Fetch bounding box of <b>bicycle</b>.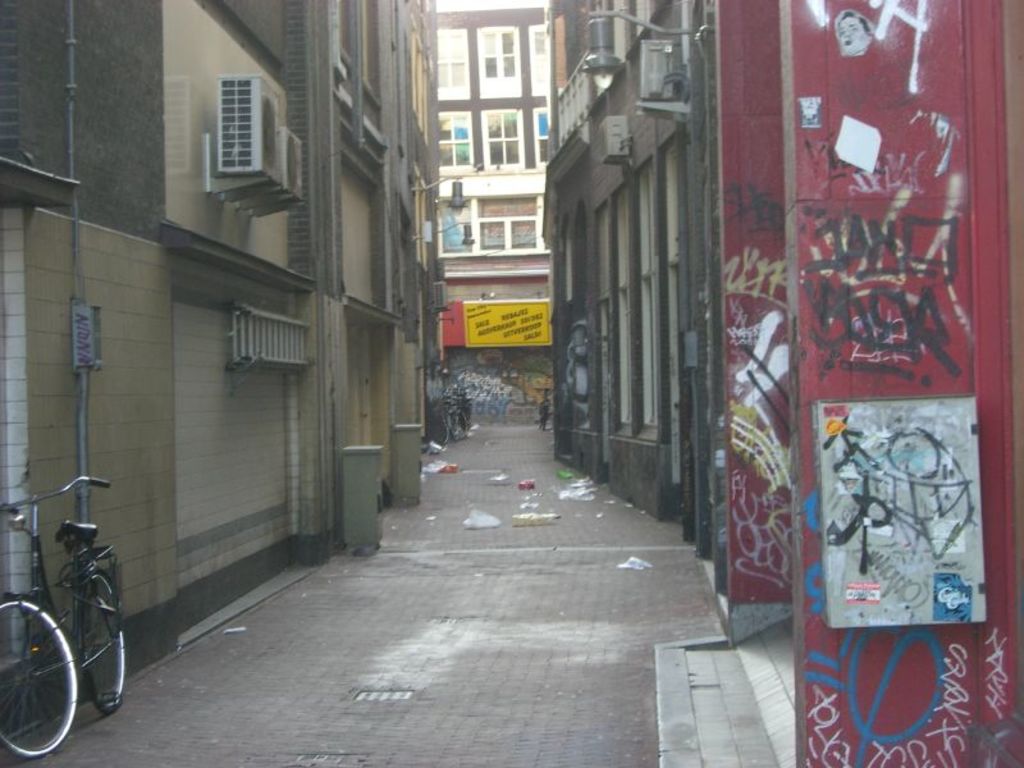
Bbox: (14,461,111,748).
